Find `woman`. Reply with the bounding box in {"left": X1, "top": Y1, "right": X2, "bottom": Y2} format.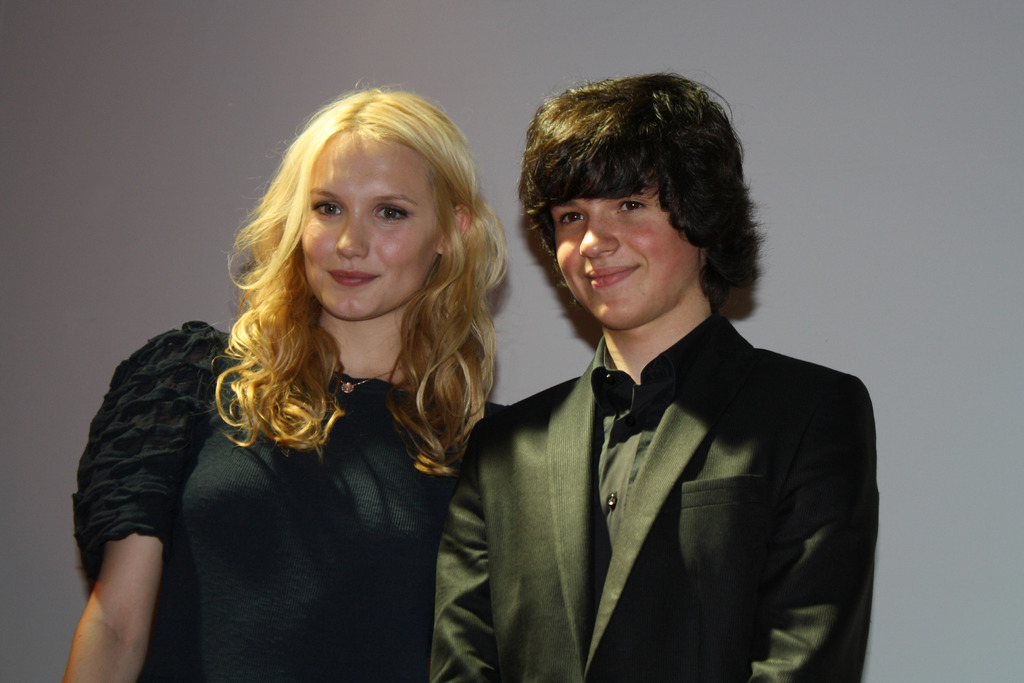
{"left": 93, "top": 87, "right": 542, "bottom": 675}.
